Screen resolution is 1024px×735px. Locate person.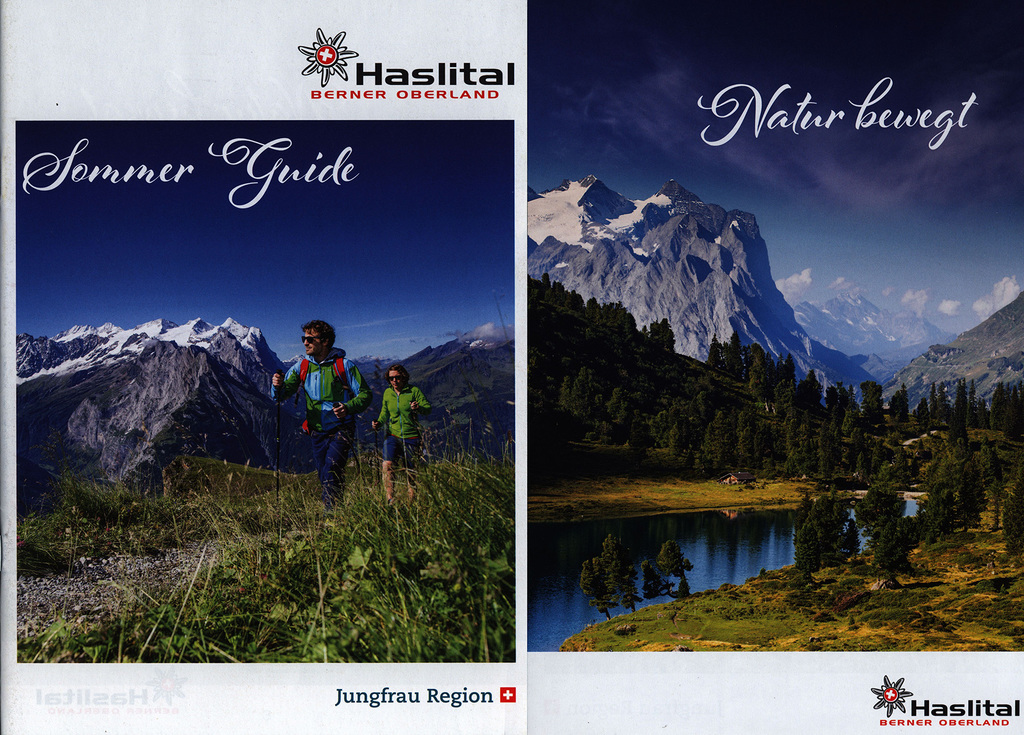
detection(266, 320, 371, 506).
